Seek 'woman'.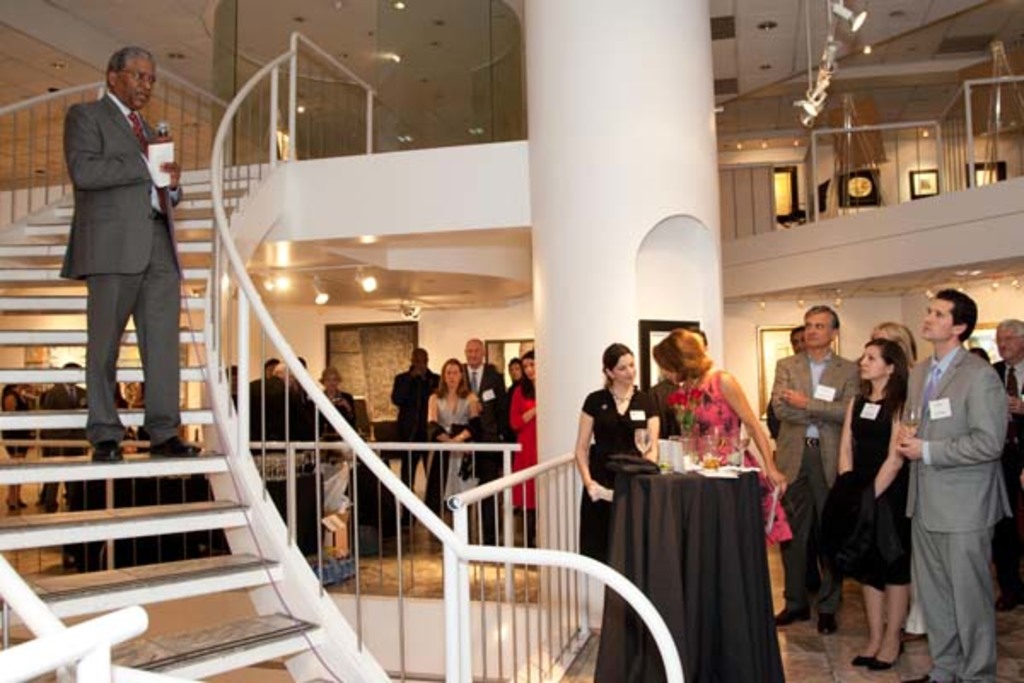
(left=814, top=342, right=920, bottom=673).
